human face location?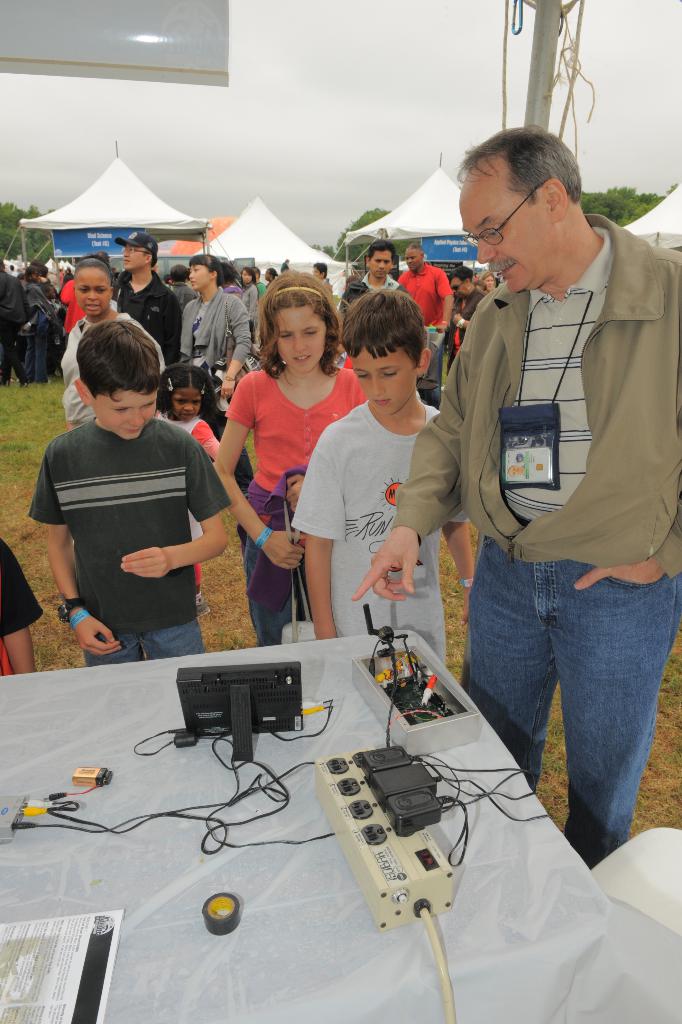
93/389/156/444
